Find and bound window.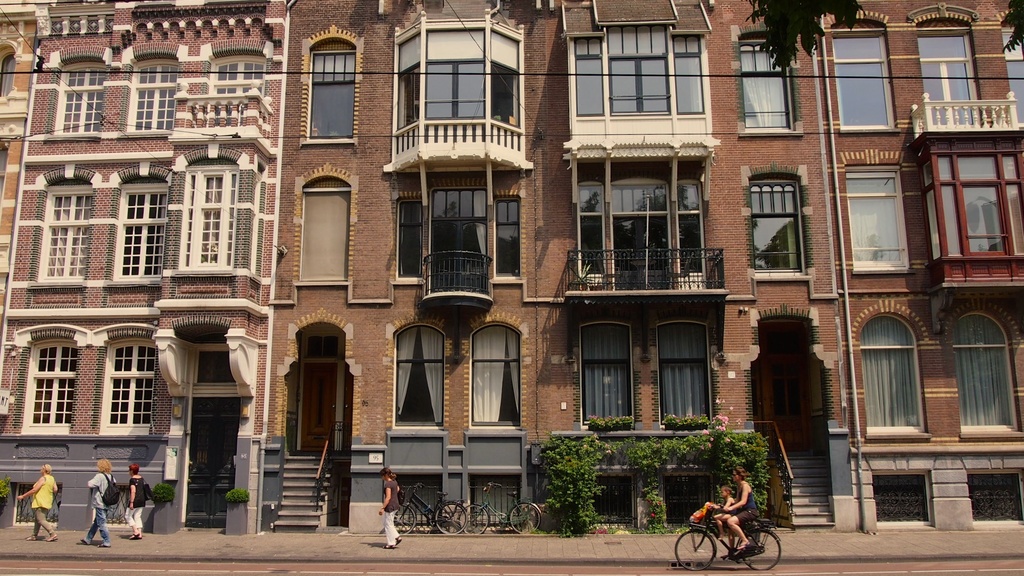
Bound: (left=822, top=15, right=900, bottom=136).
